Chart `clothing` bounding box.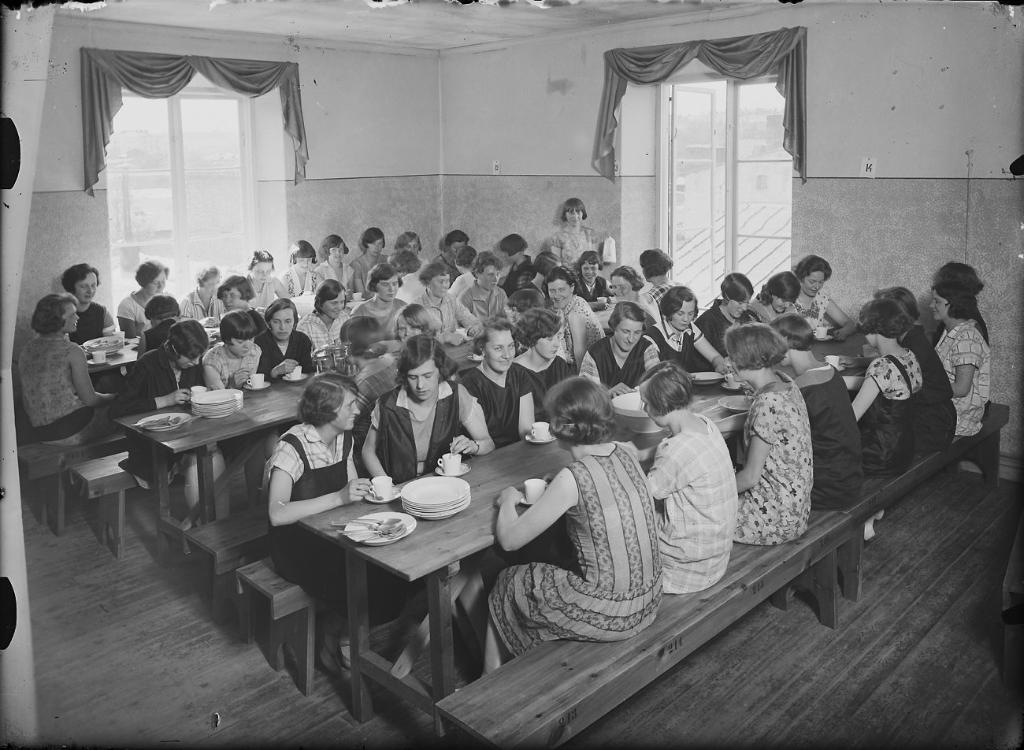
Charted: x1=462, y1=367, x2=532, y2=458.
